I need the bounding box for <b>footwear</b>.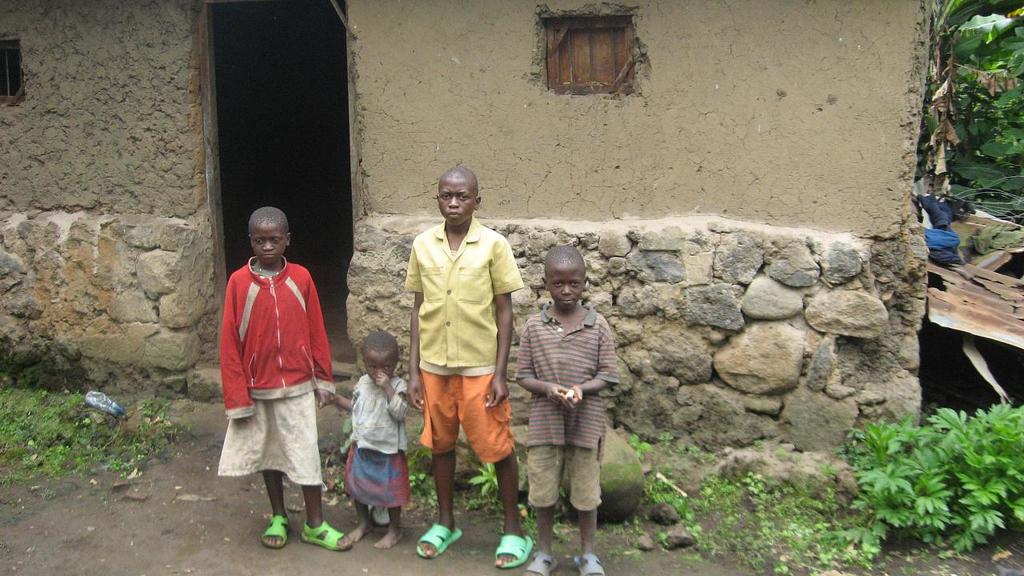
Here it is: select_region(298, 518, 348, 550).
